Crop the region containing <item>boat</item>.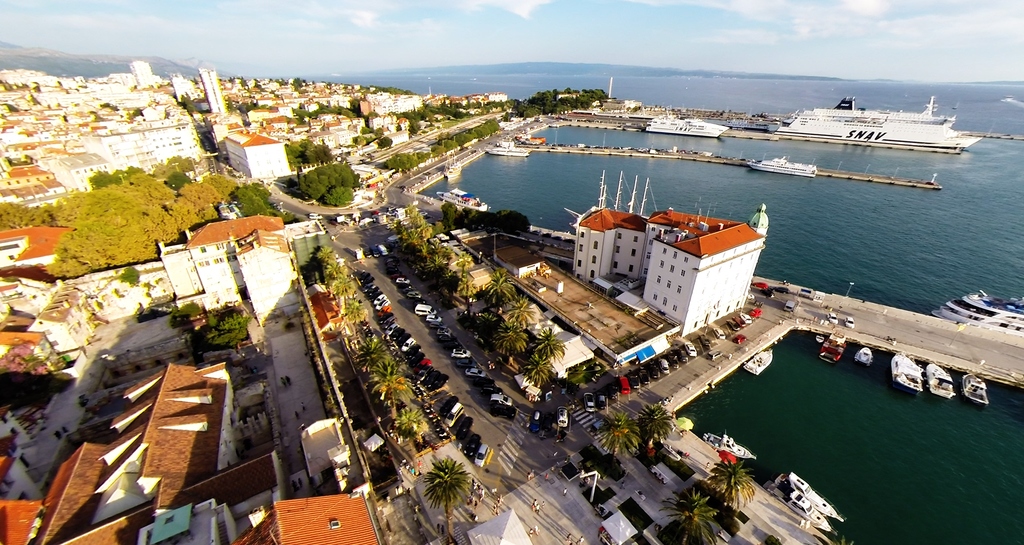
Crop region: box=[641, 115, 726, 136].
